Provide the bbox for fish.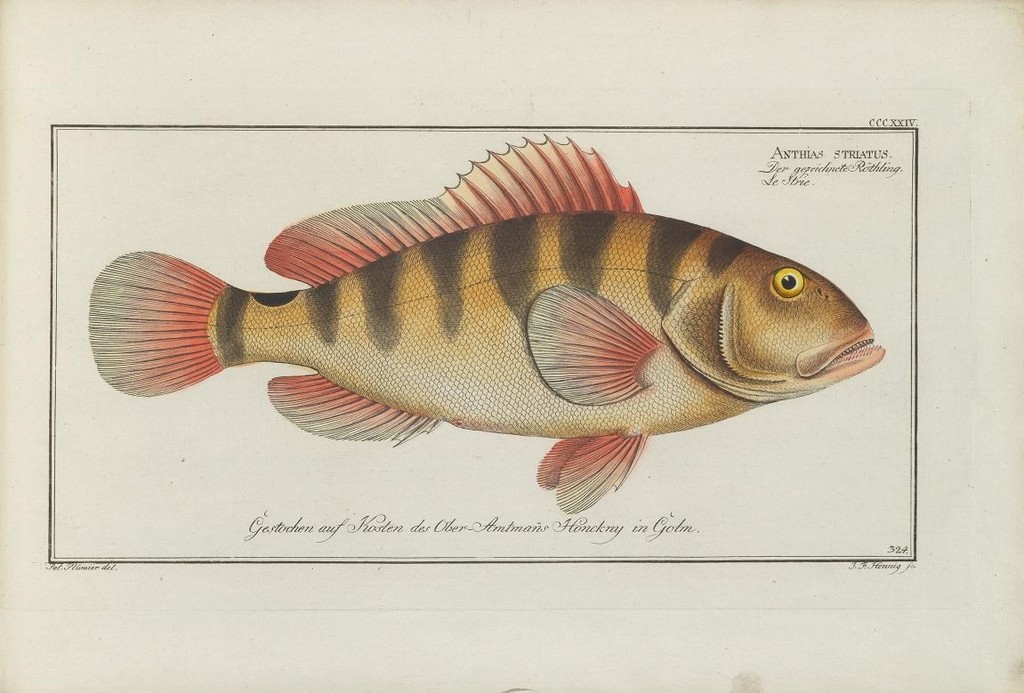
bbox=[88, 132, 885, 513].
